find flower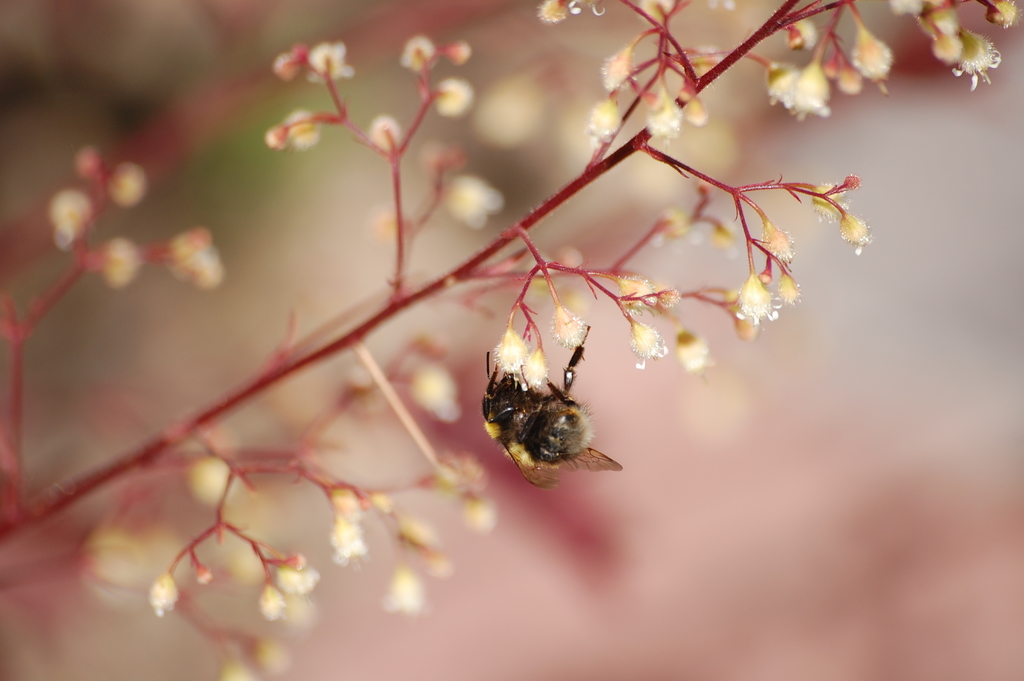
105/163/150/210
